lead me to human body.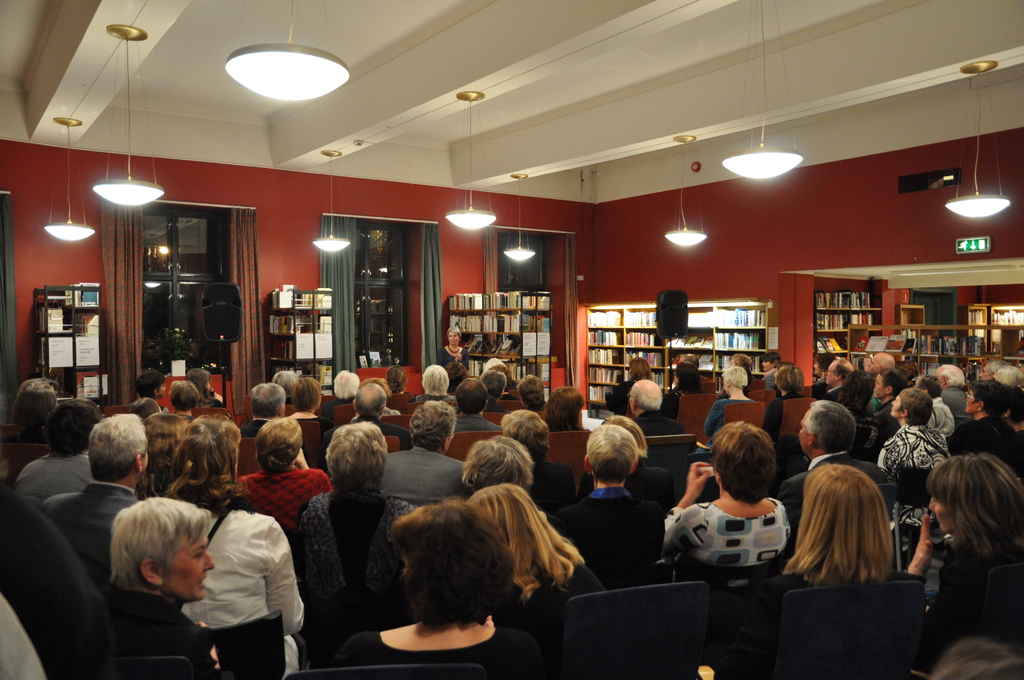
Lead to [437,344,468,371].
